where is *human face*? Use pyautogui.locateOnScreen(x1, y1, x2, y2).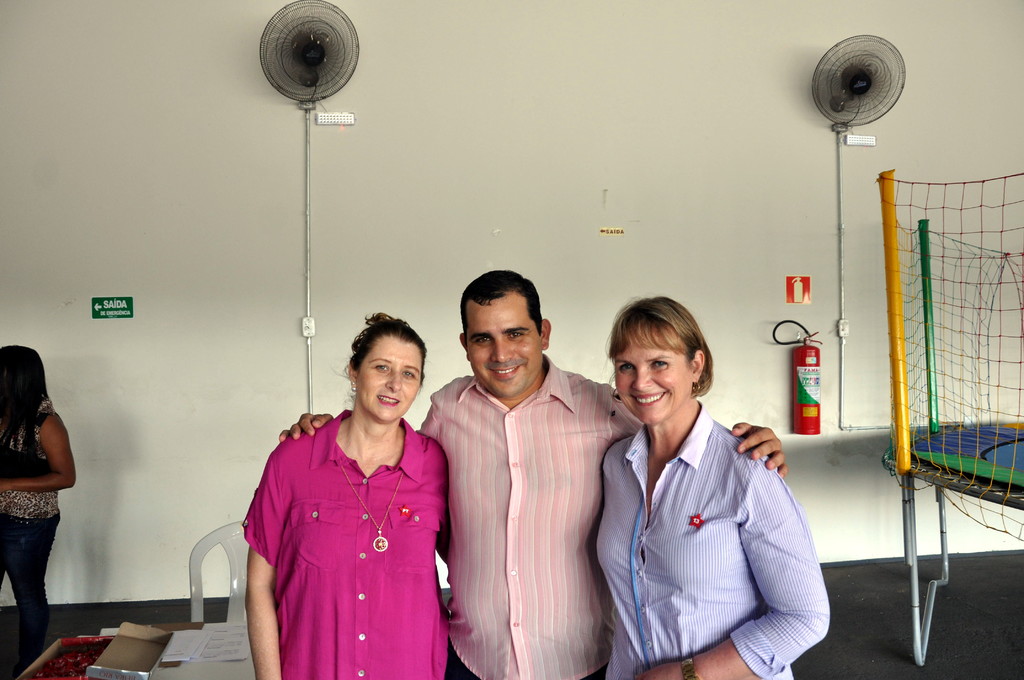
pyautogui.locateOnScreen(611, 320, 692, 424).
